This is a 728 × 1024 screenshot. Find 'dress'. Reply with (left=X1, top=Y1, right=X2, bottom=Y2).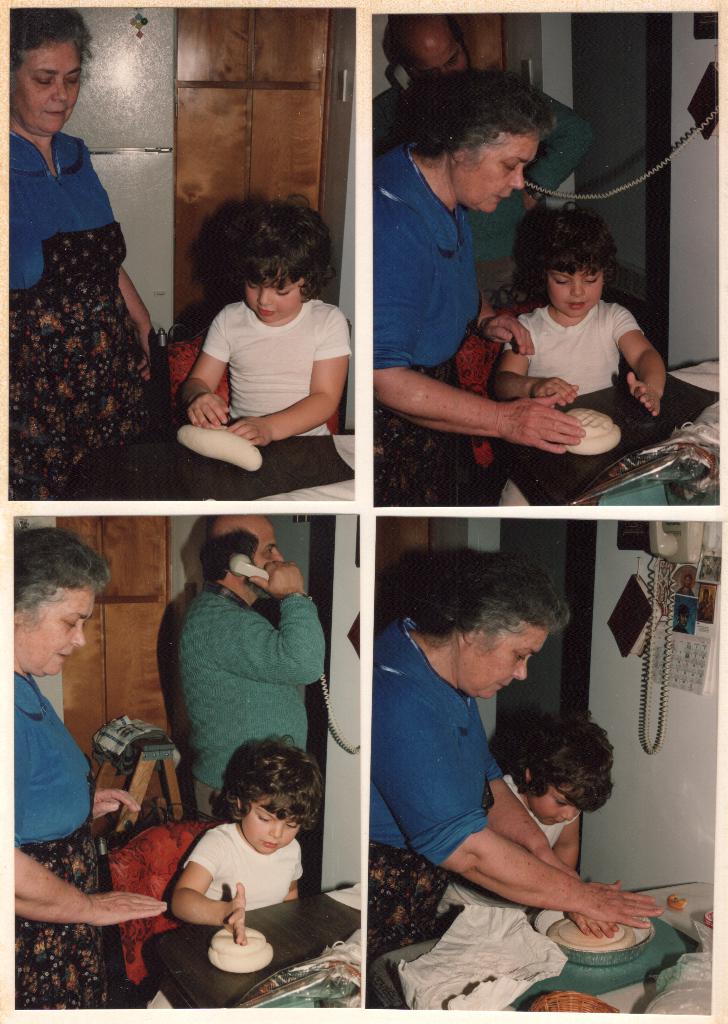
(left=18, top=117, right=163, bottom=481).
